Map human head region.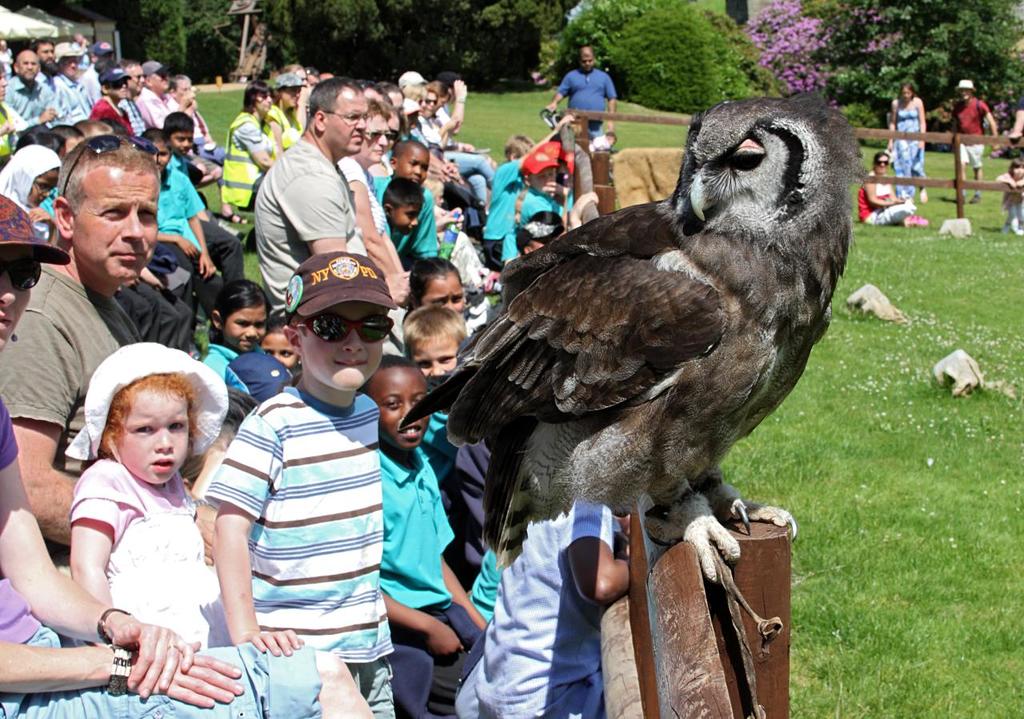
Mapped to bbox=(104, 341, 192, 483).
